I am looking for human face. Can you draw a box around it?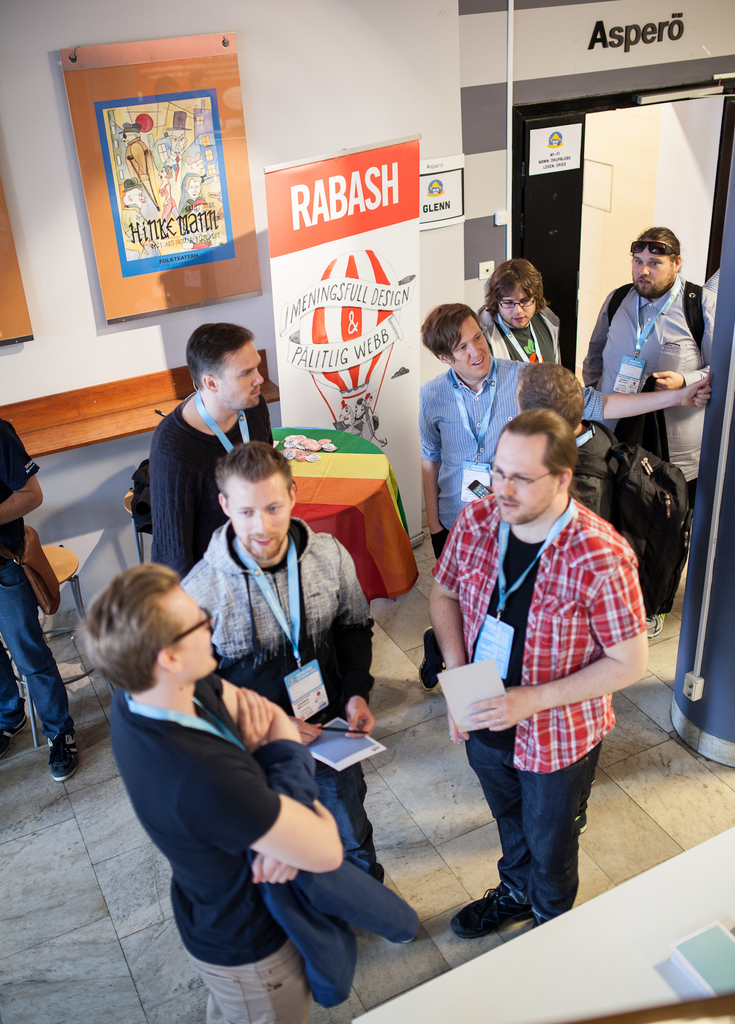
Sure, the bounding box is [496,285,537,331].
